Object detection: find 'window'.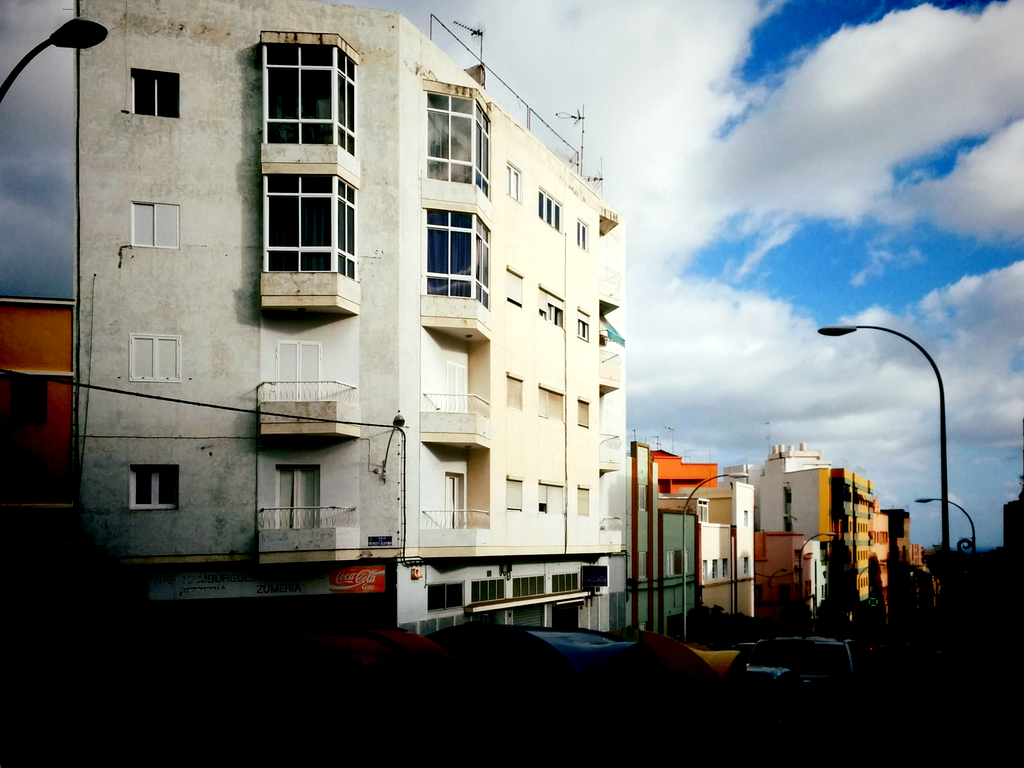
129, 465, 180, 513.
